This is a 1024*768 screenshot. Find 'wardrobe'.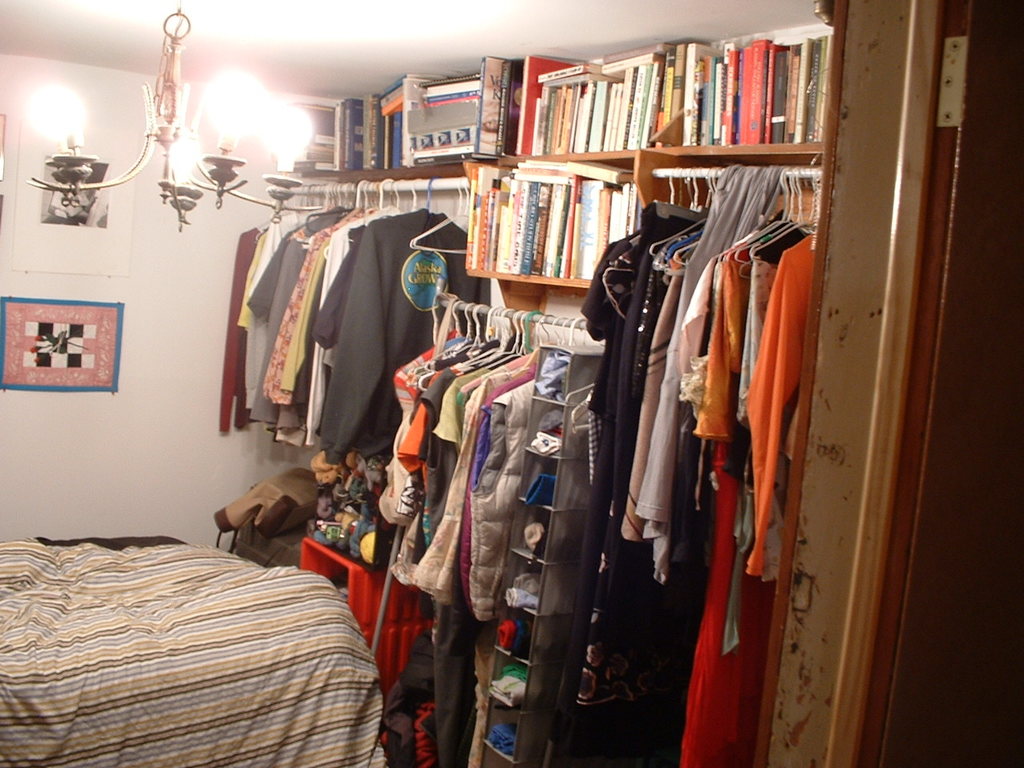
Bounding box: {"left": 217, "top": 21, "right": 923, "bottom": 767}.
